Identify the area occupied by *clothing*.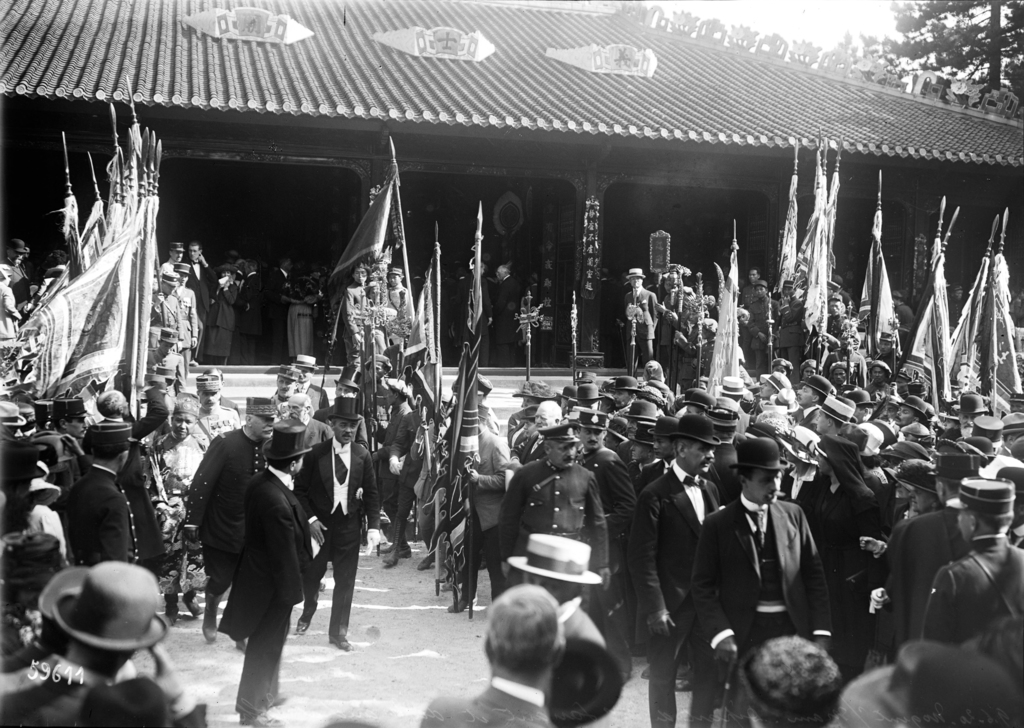
Area: bbox=[623, 469, 730, 727].
